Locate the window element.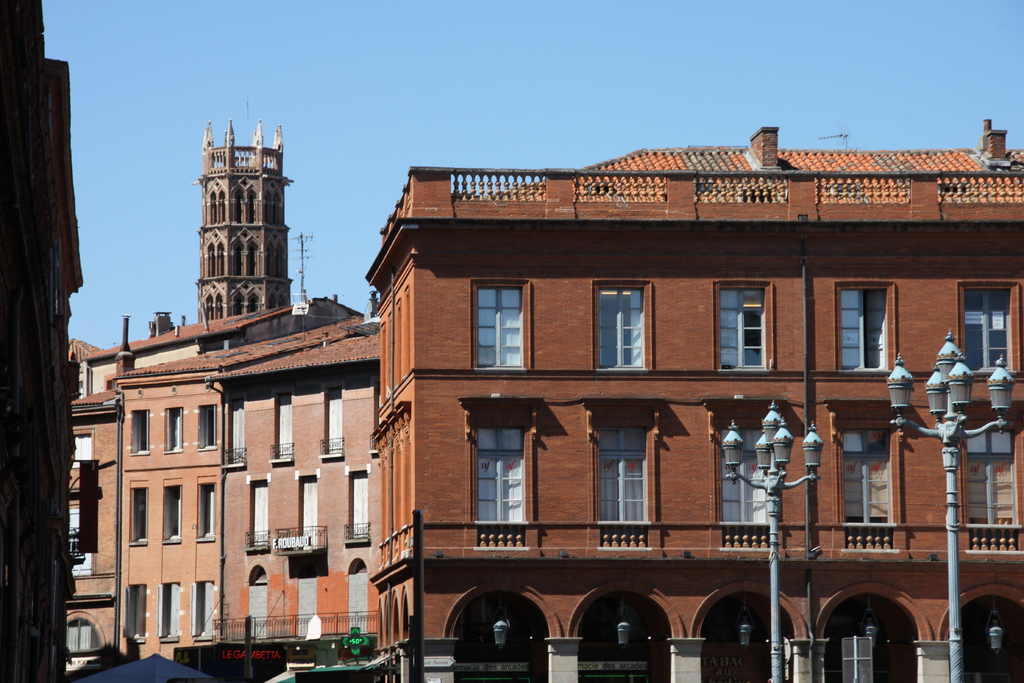
Element bbox: bbox=(594, 281, 646, 372).
